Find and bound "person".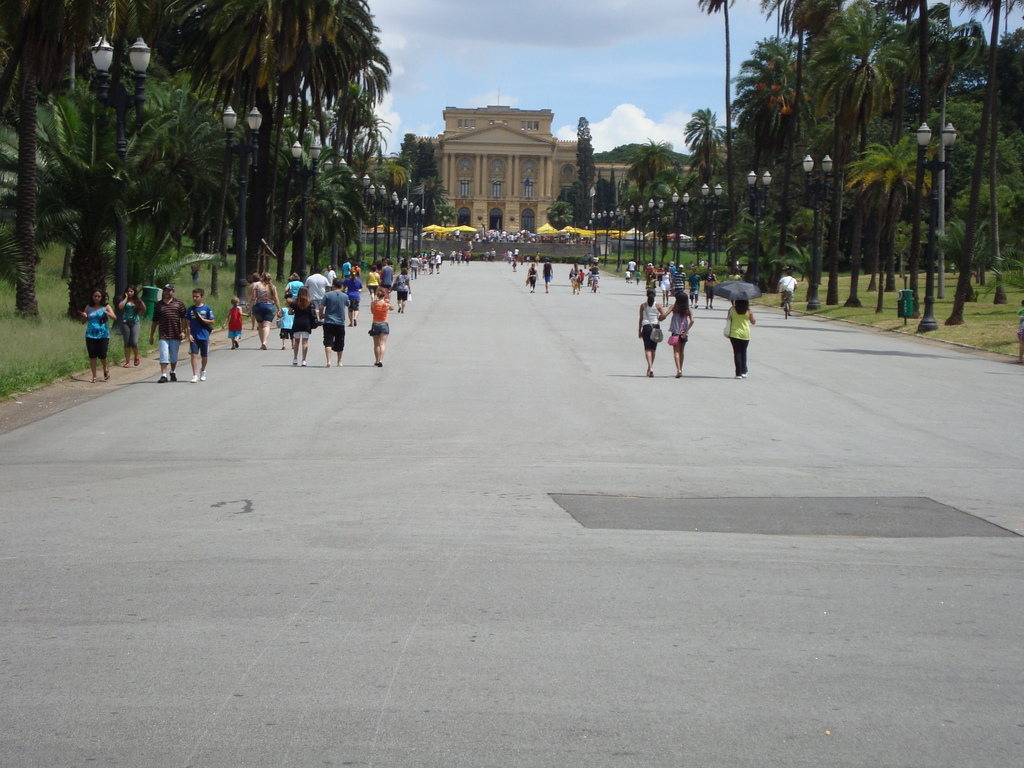
Bound: left=321, top=276, right=349, bottom=369.
